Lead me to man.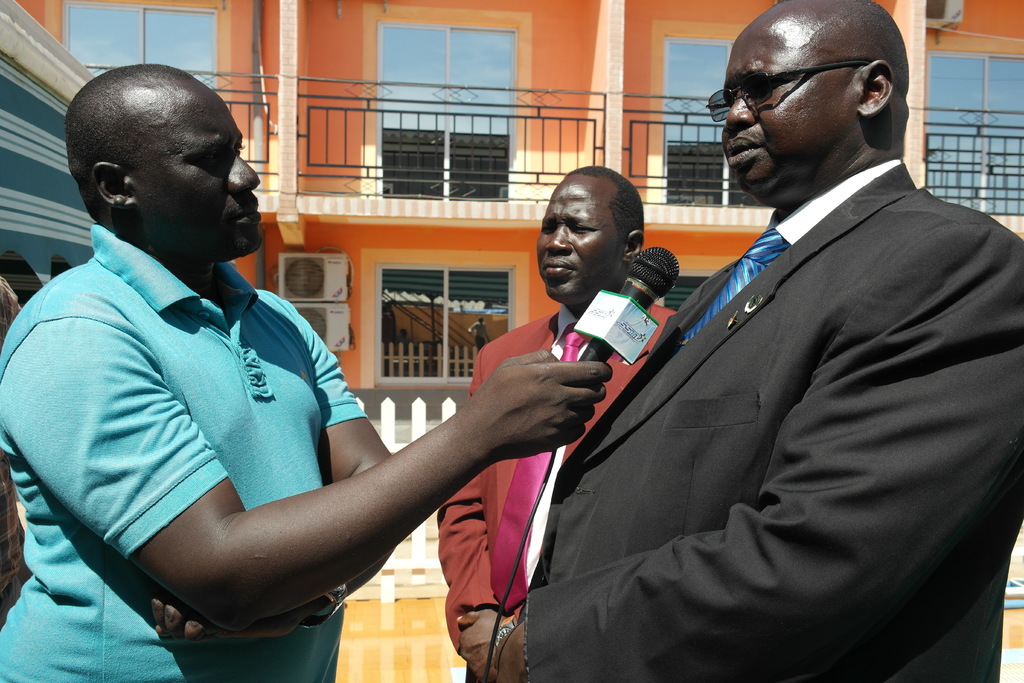
Lead to (left=465, top=315, right=492, bottom=350).
